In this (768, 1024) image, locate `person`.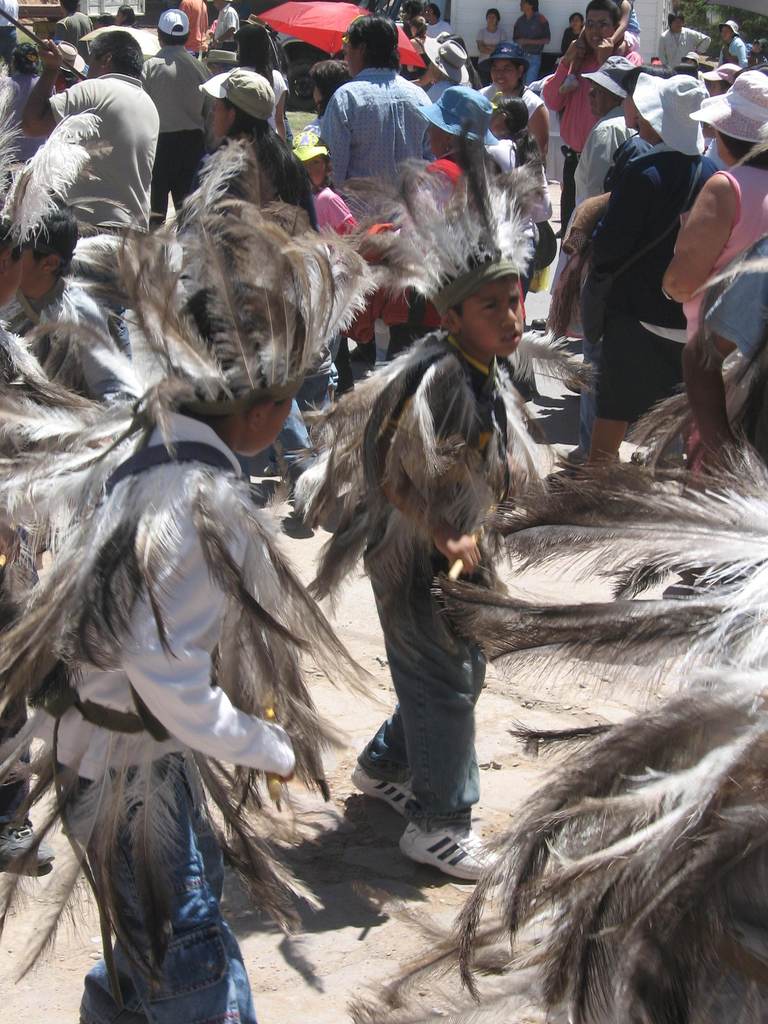
Bounding box: <region>467, 38, 542, 173</region>.
